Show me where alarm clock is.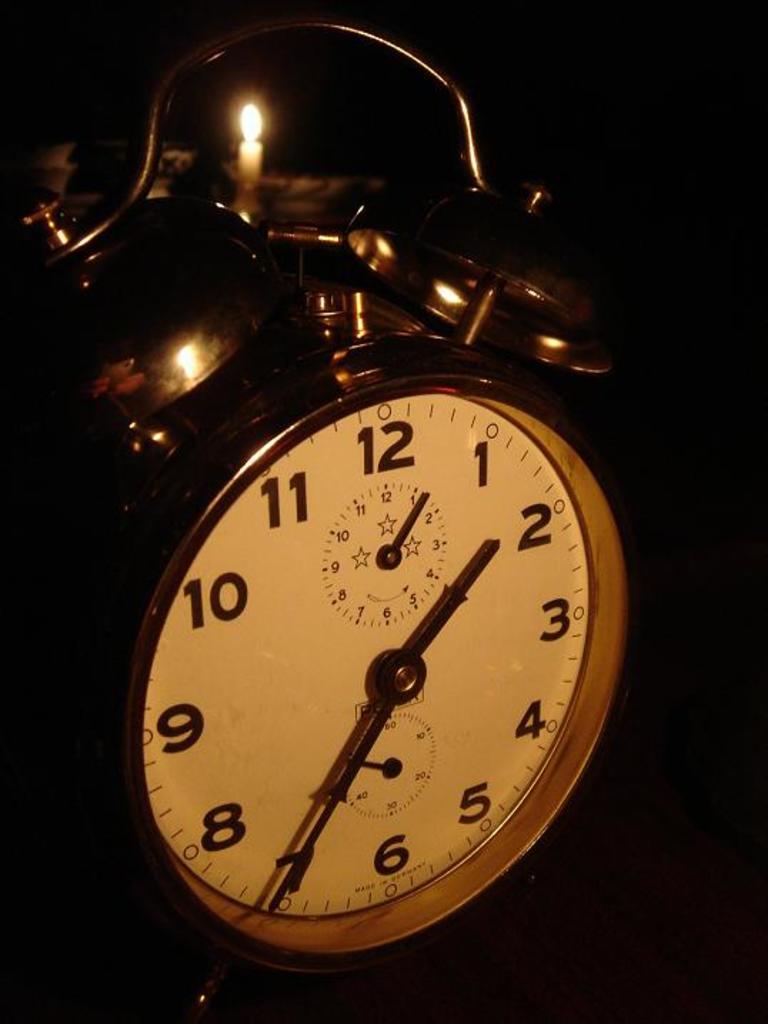
alarm clock is at locate(0, 0, 625, 1023).
